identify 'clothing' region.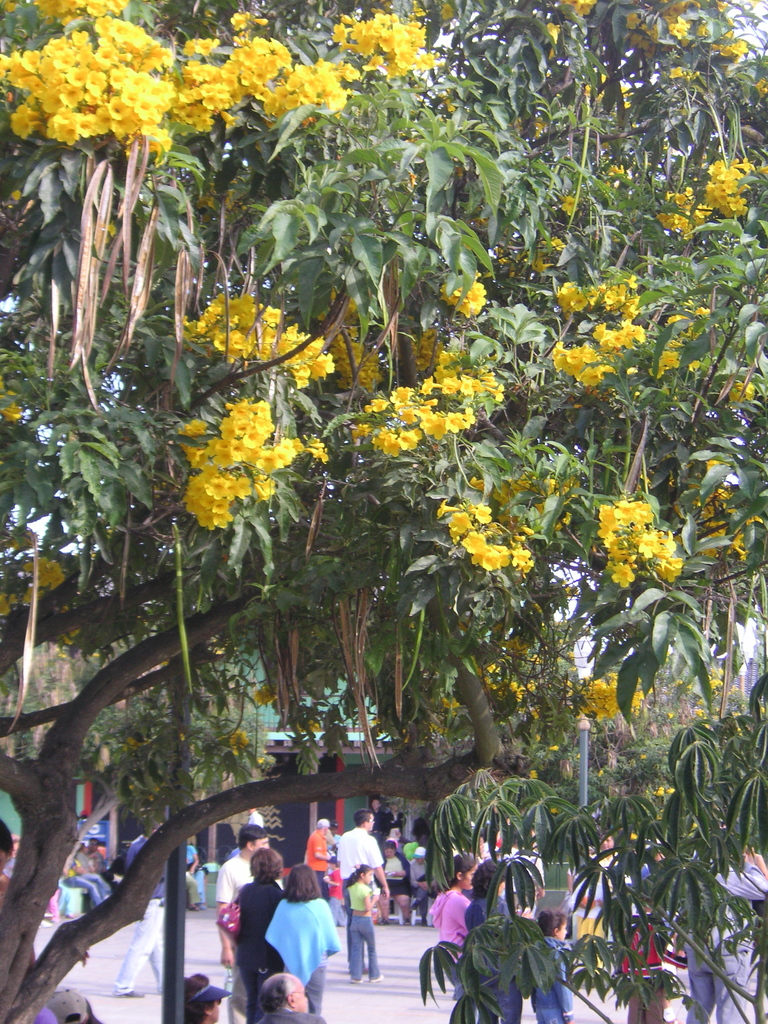
Region: [689,848,765,1014].
